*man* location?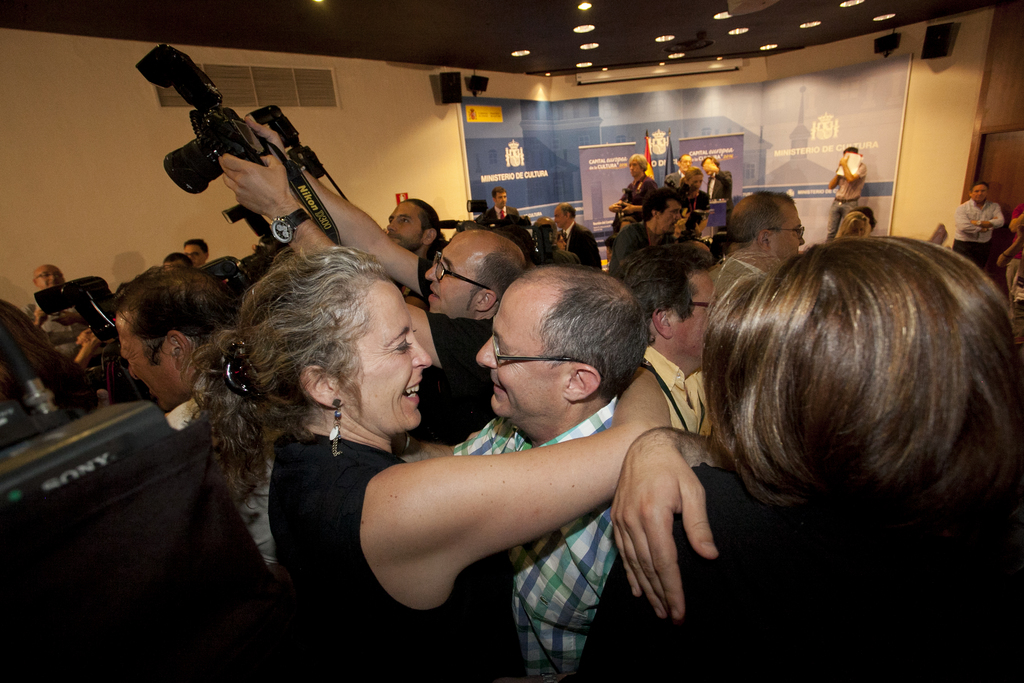
detection(161, 252, 195, 268)
